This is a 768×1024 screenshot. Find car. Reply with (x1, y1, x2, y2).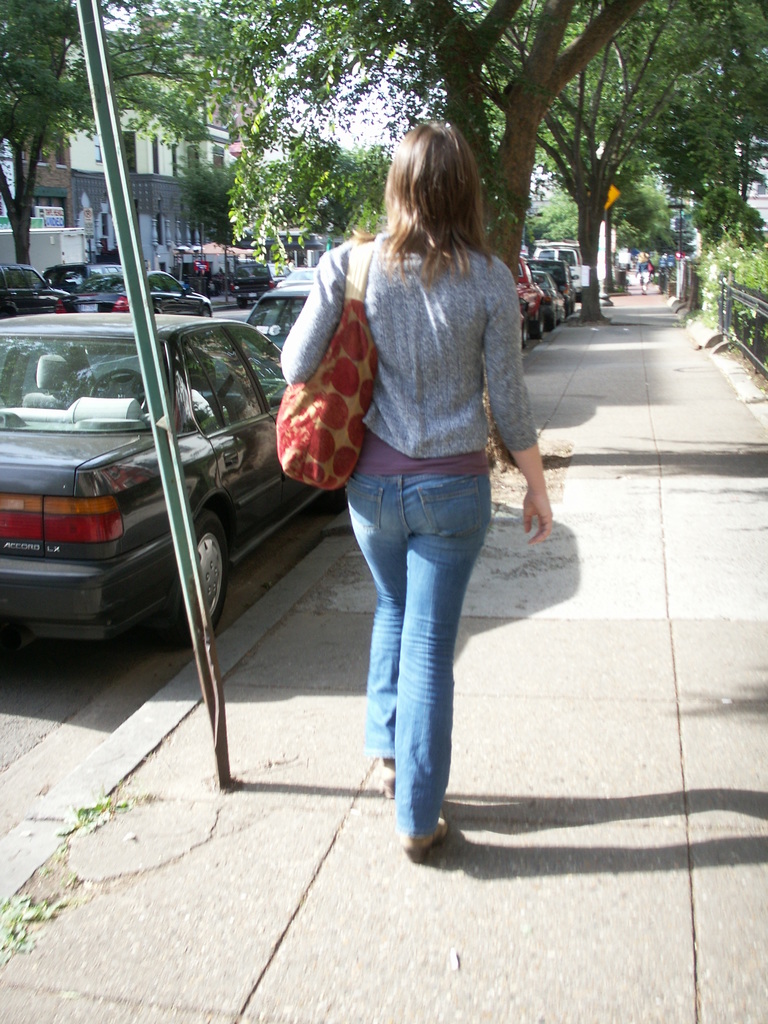
(229, 262, 292, 308).
